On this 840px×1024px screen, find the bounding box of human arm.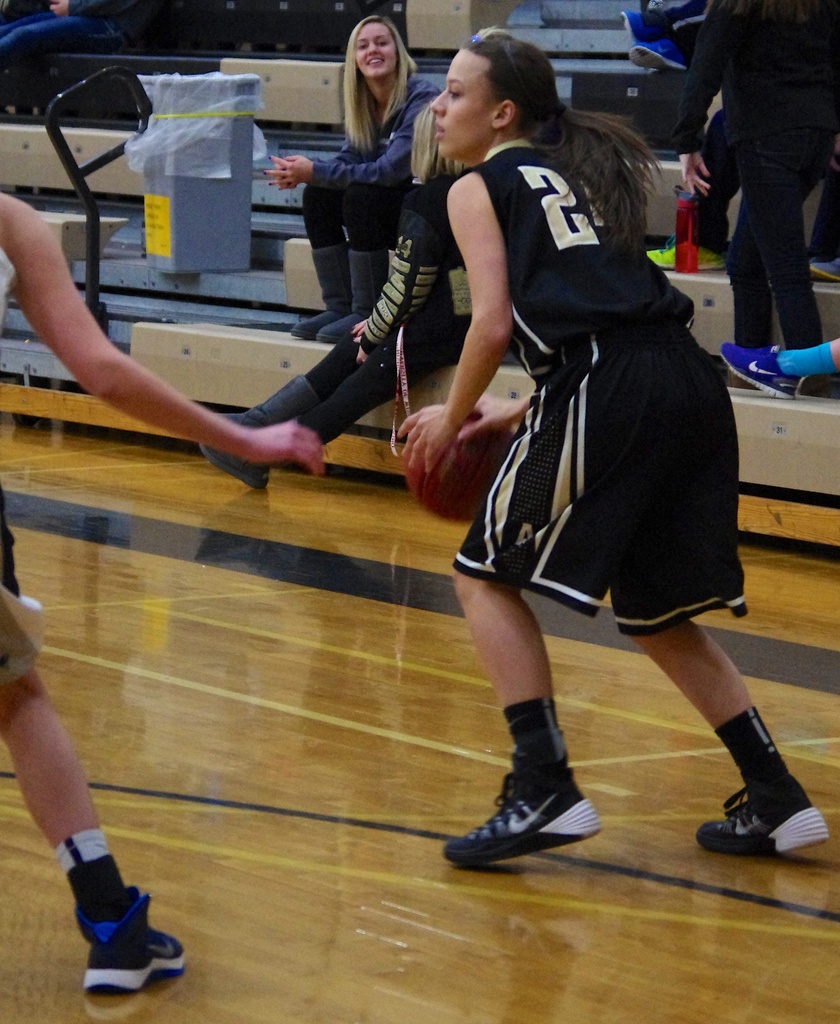
Bounding box: left=464, top=390, right=531, bottom=438.
